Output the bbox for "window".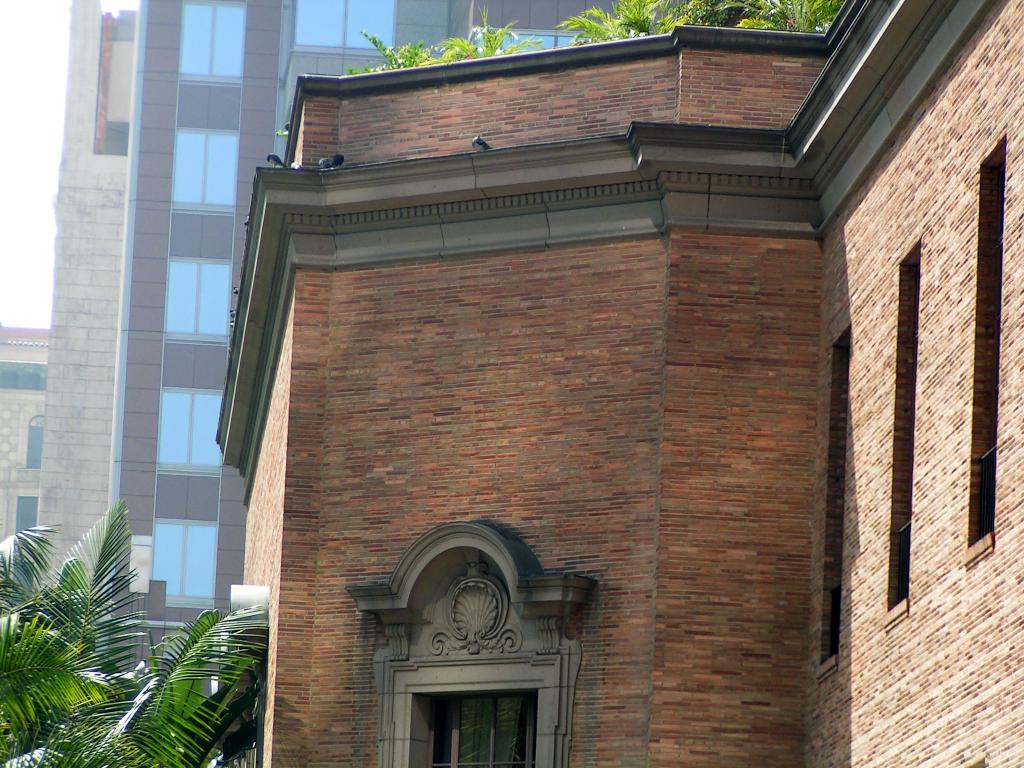
294,0,397,57.
